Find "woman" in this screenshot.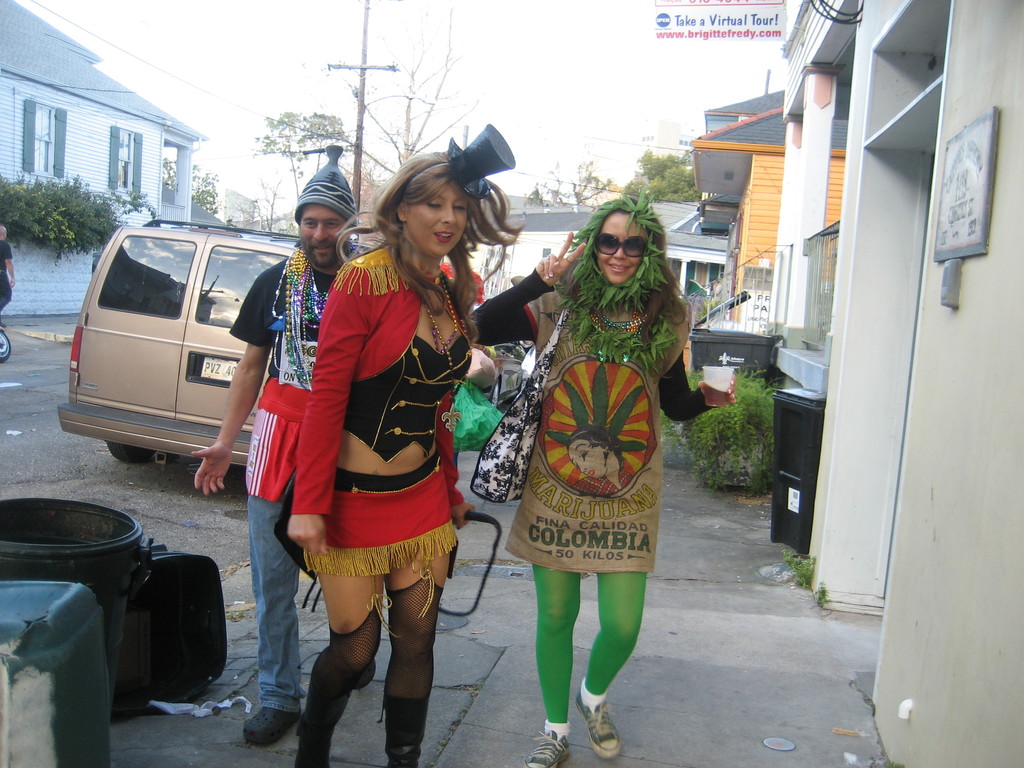
The bounding box for "woman" is region(566, 423, 634, 497).
